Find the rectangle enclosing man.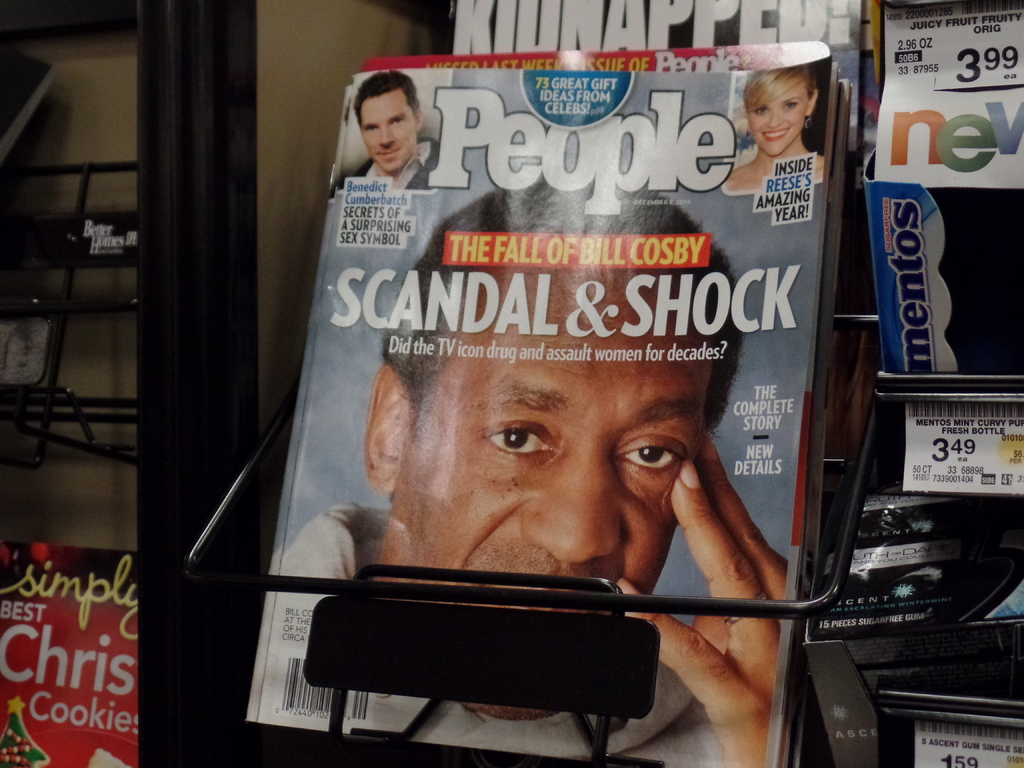
locate(274, 172, 788, 767).
